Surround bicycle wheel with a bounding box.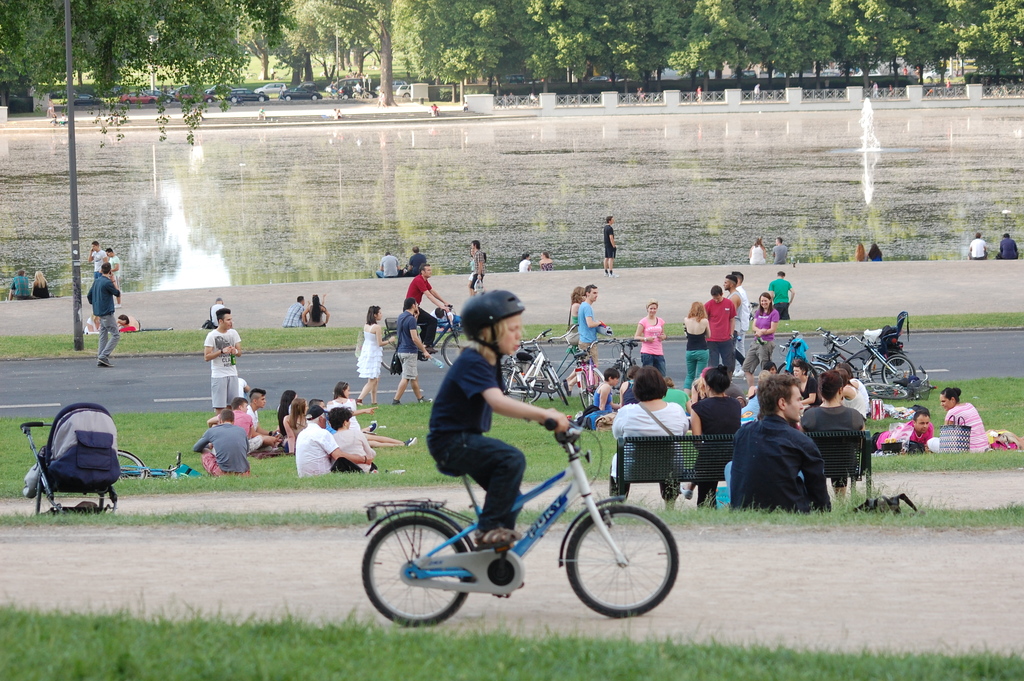
[361, 510, 470, 631].
